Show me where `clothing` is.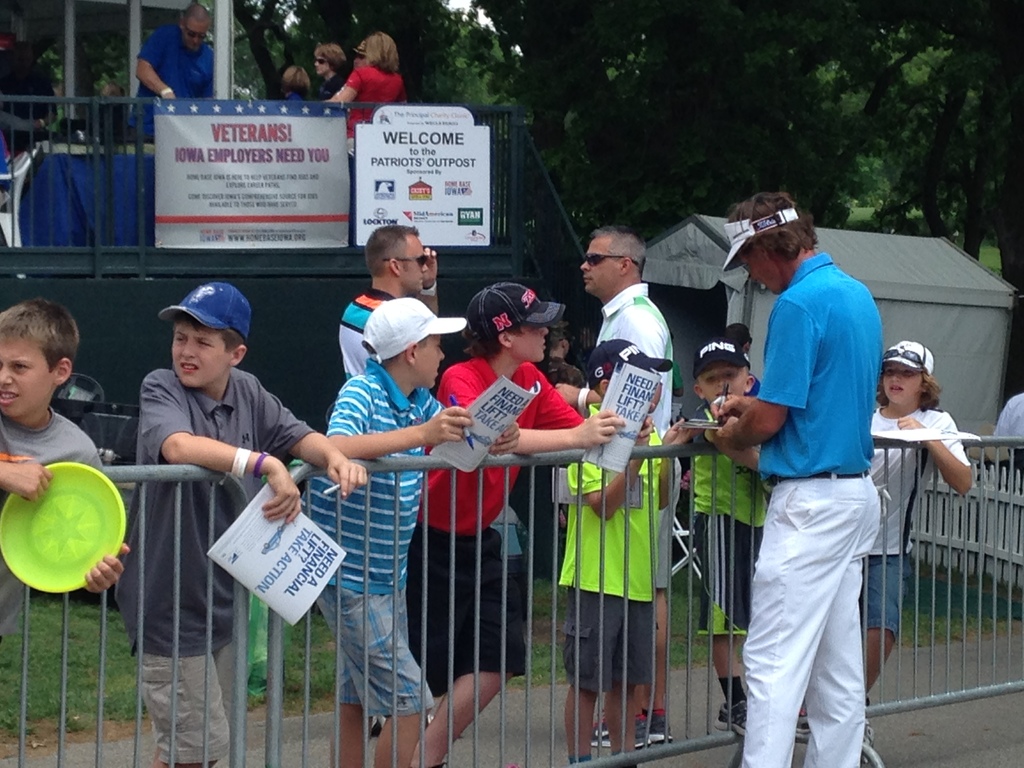
`clothing` is at 134:655:244:767.
